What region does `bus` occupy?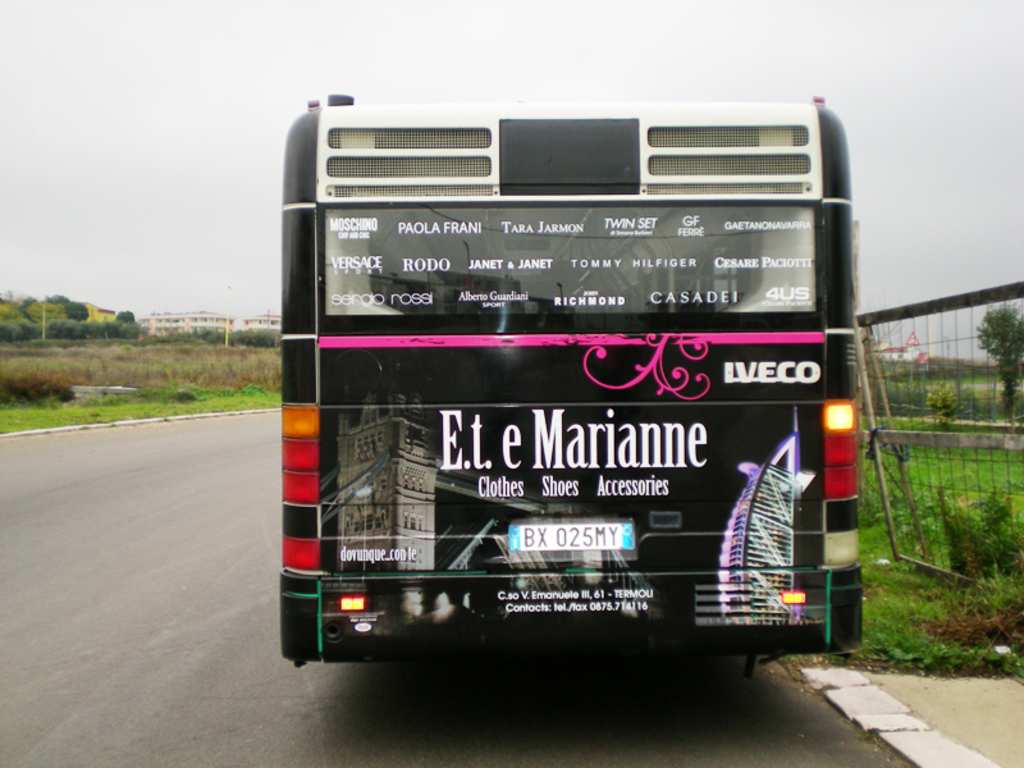
<bbox>278, 100, 869, 662</bbox>.
